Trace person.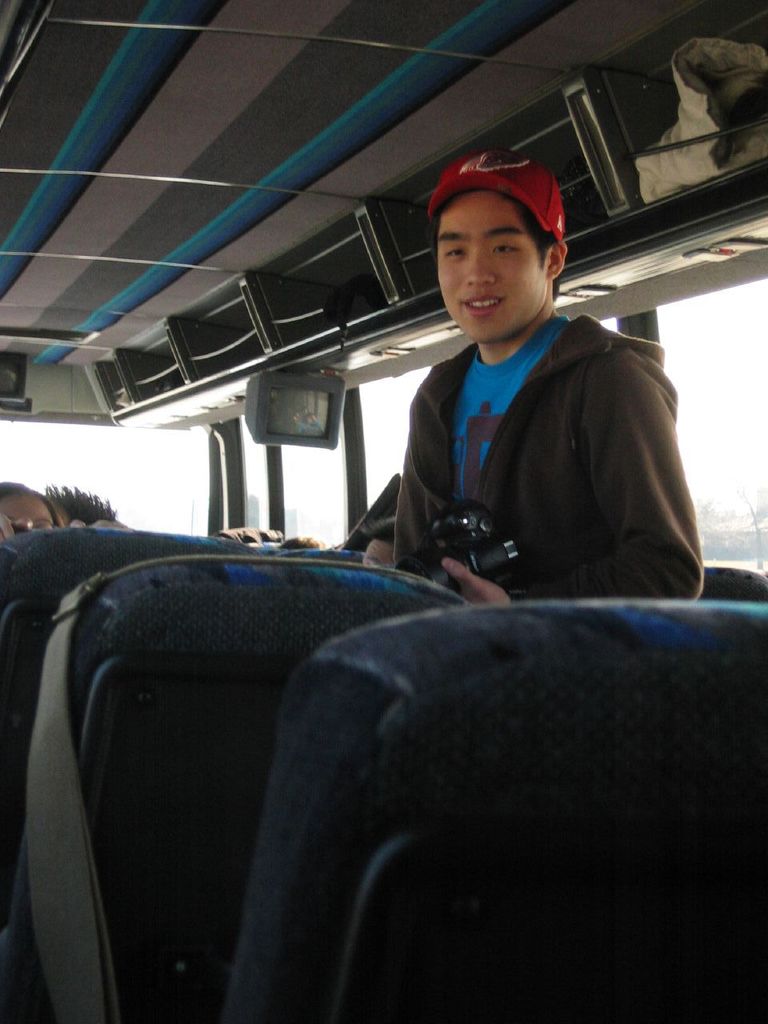
Traced to [left=370, top=122, right=700, bottom=630].
